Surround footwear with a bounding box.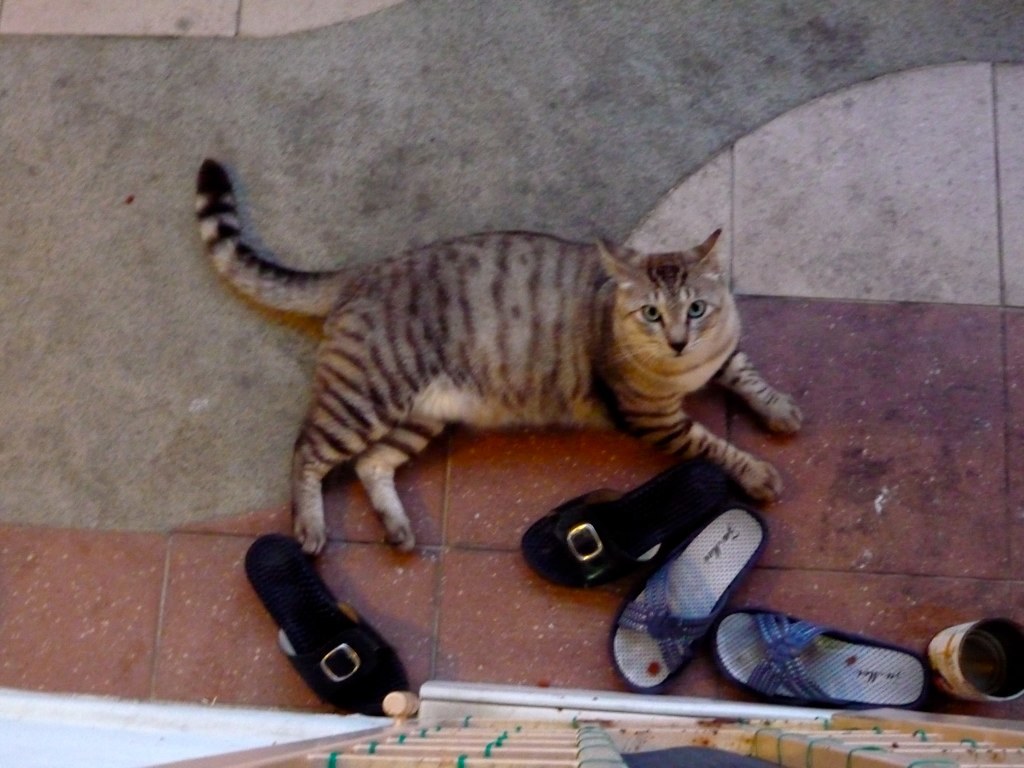
<region>709, 593, 924, 719</region>.
